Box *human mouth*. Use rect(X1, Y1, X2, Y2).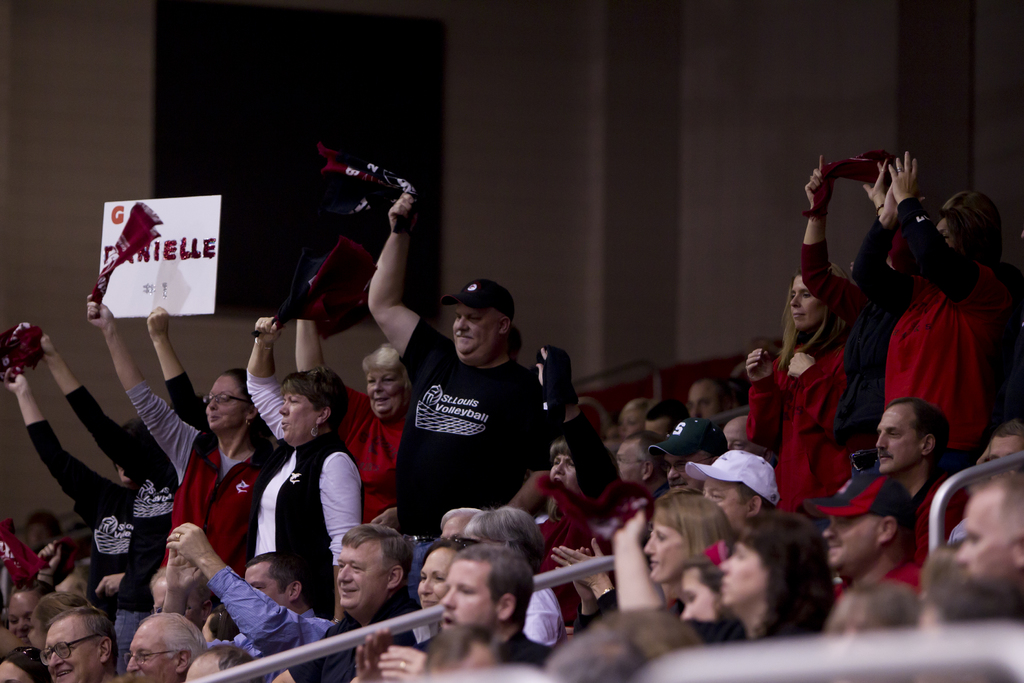
rect(876, 451, 893, 462).
